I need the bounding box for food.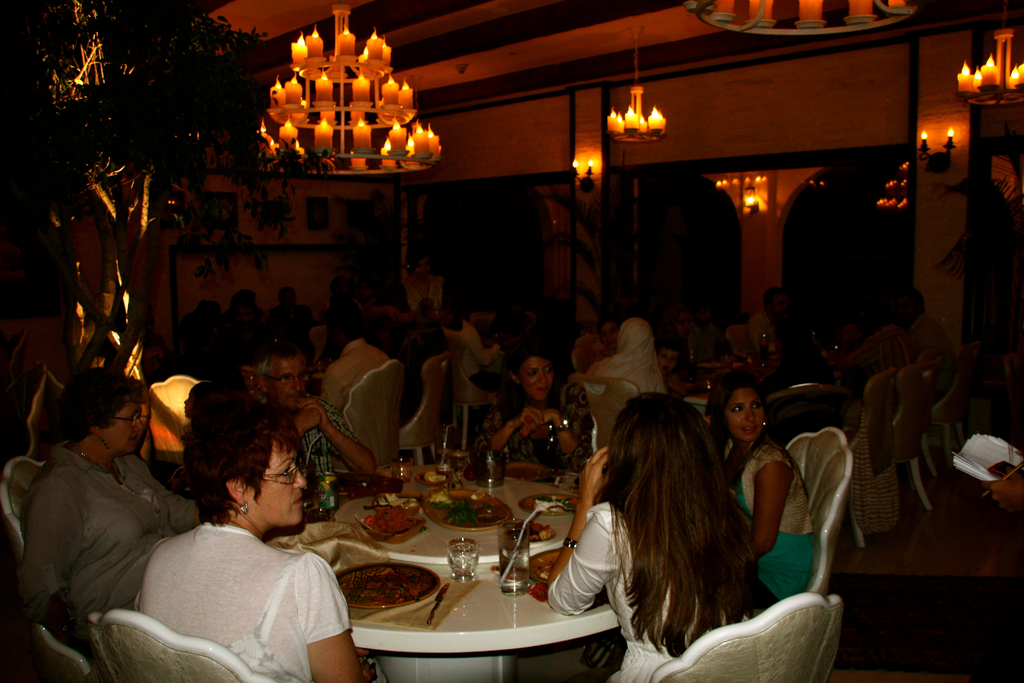
Here it is: 530,547,564,577.
